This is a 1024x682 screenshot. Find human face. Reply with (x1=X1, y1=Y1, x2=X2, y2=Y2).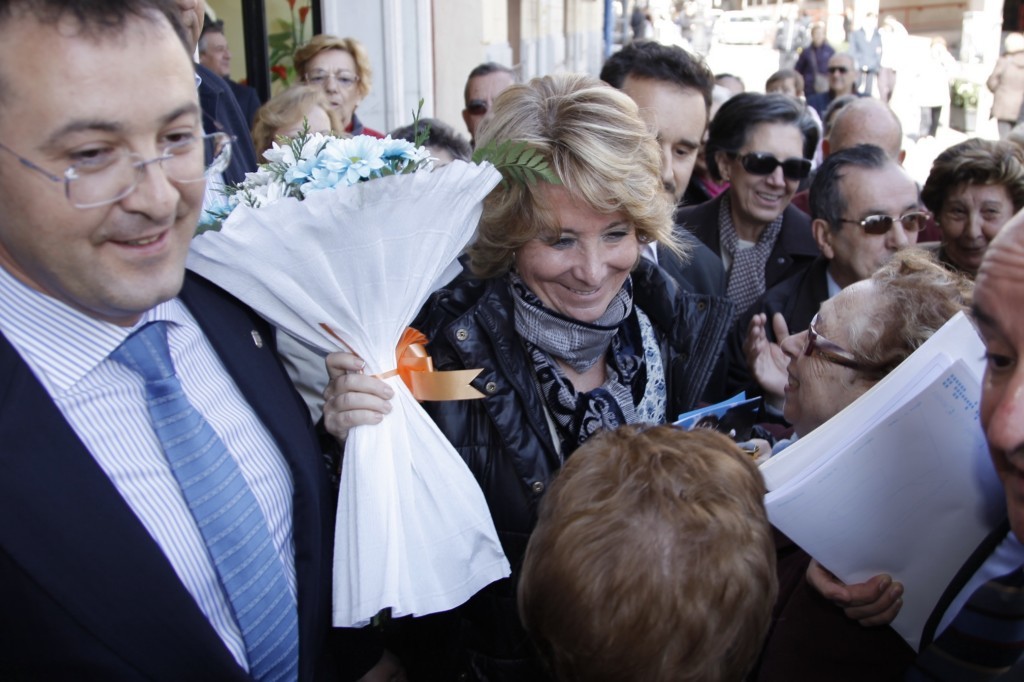
(x1=513, y1=167, x2=629, y2=318).
